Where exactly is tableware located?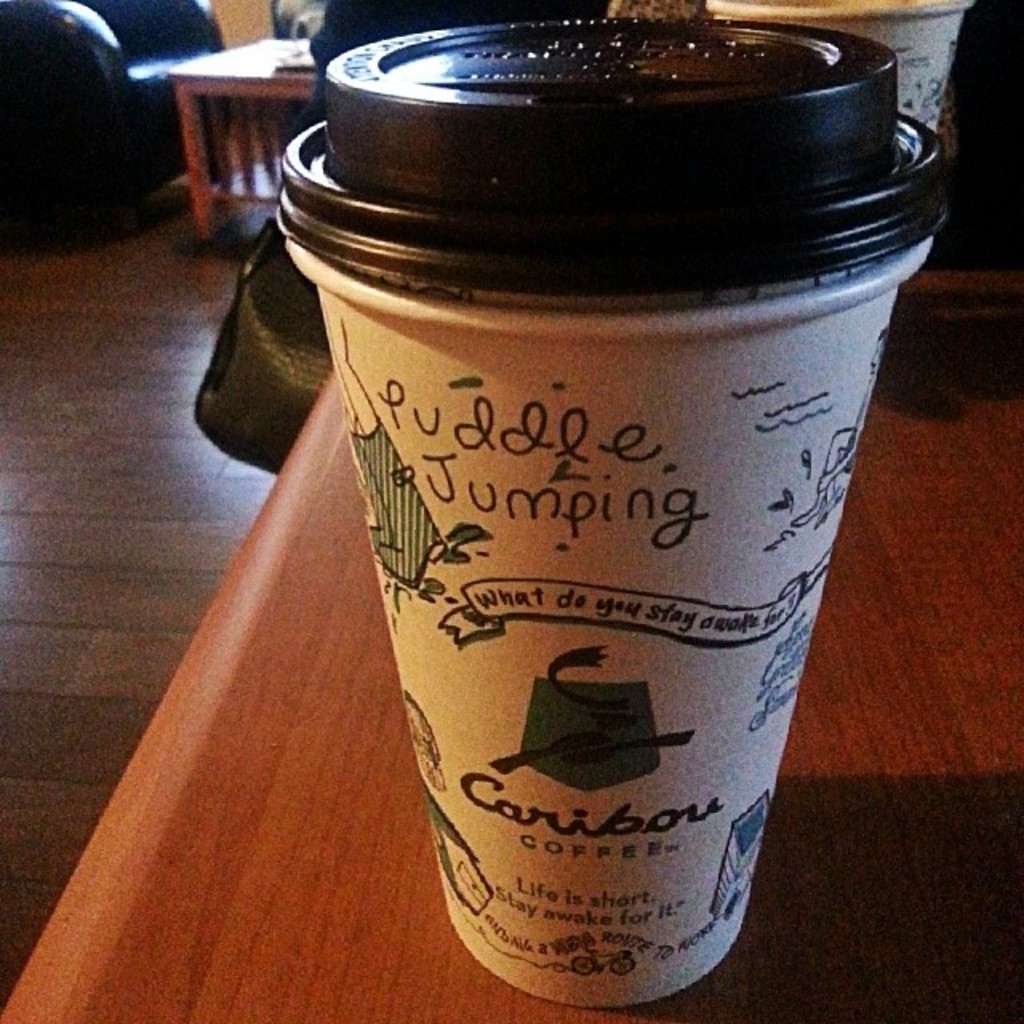
Its bounding box is detection(690, 0, 965, 141).
